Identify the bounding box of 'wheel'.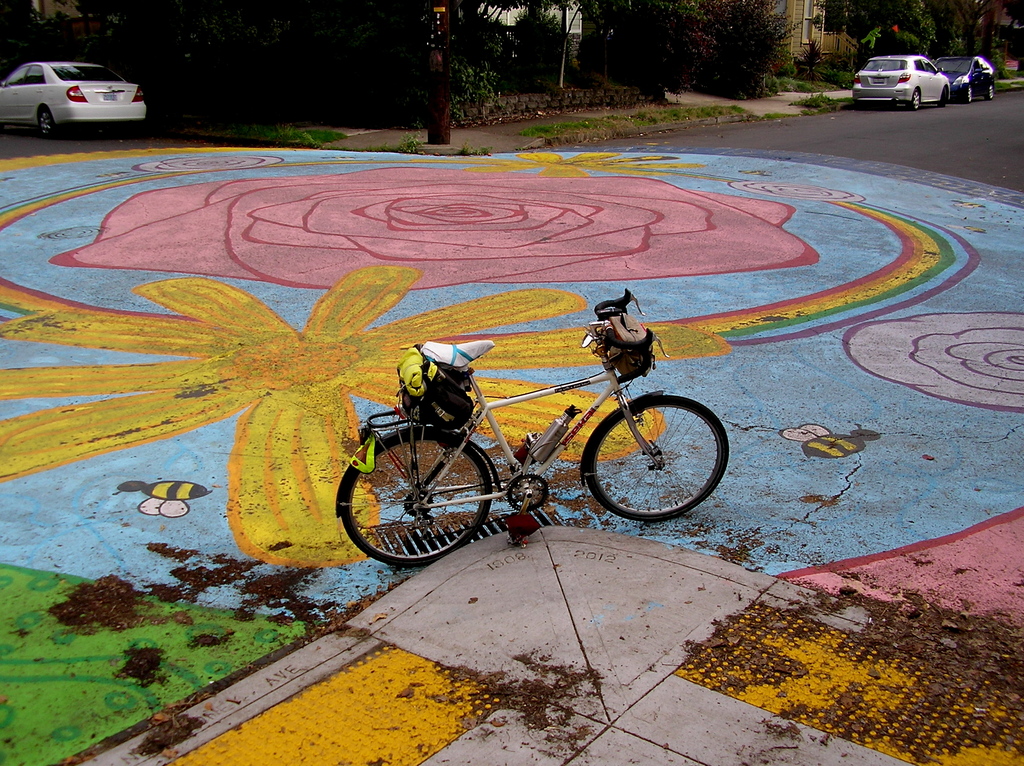
<region>908, 89, 922, 111</region>.
